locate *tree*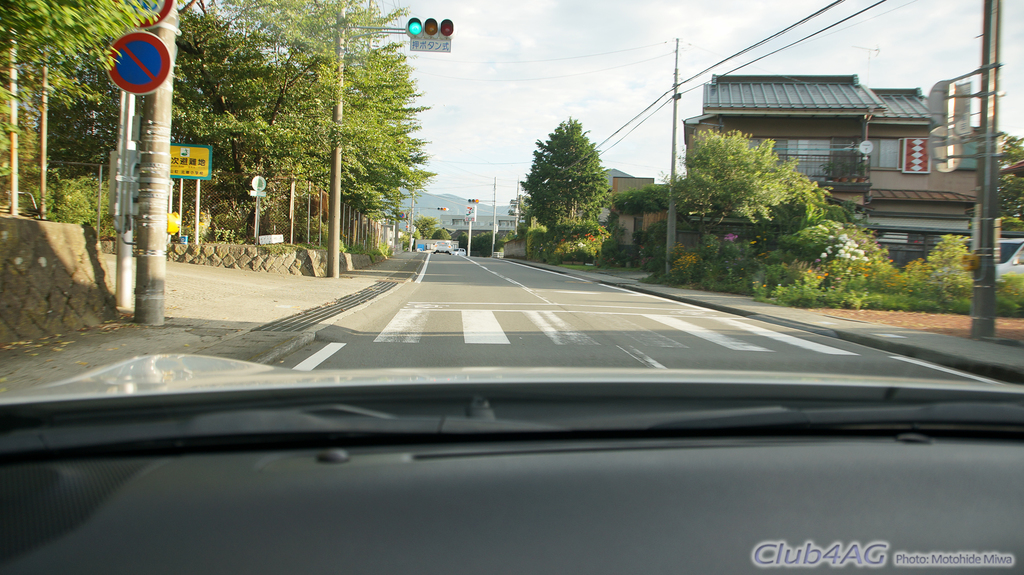
516 103 620 258
